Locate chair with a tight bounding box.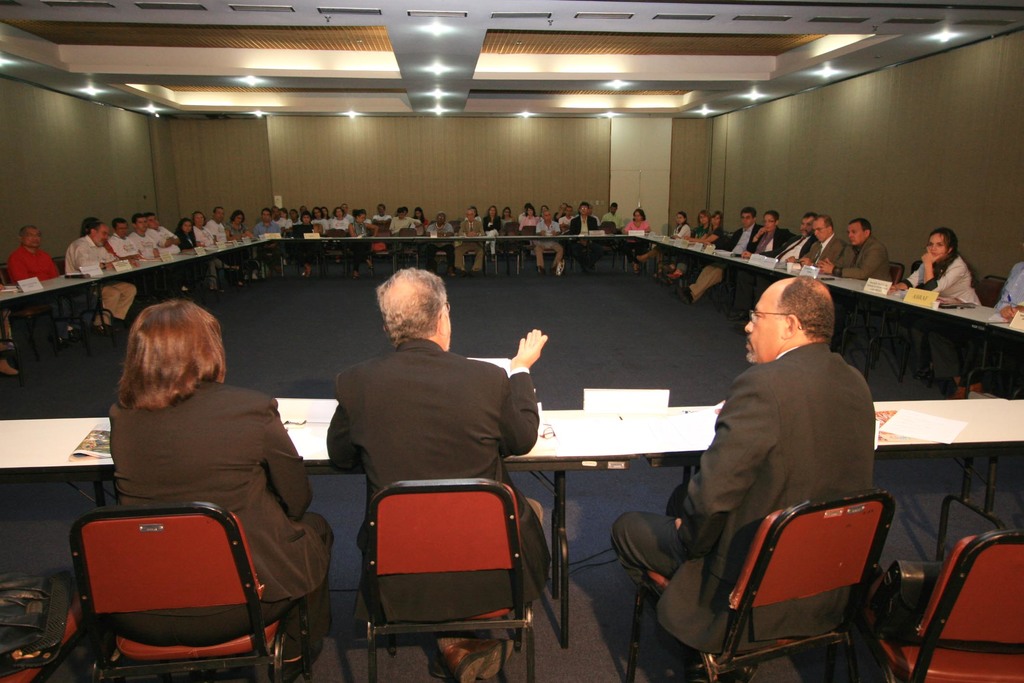
bbox(0, 593, 101, 682).
